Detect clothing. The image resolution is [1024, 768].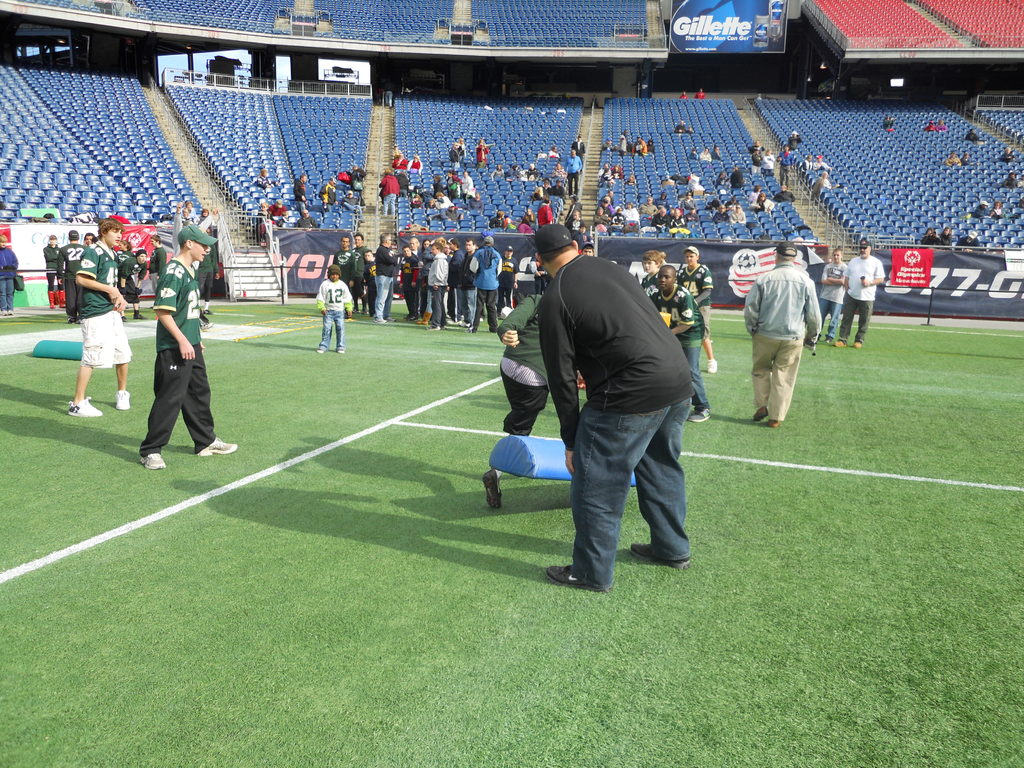
detection(119, 254, 135, 296).
